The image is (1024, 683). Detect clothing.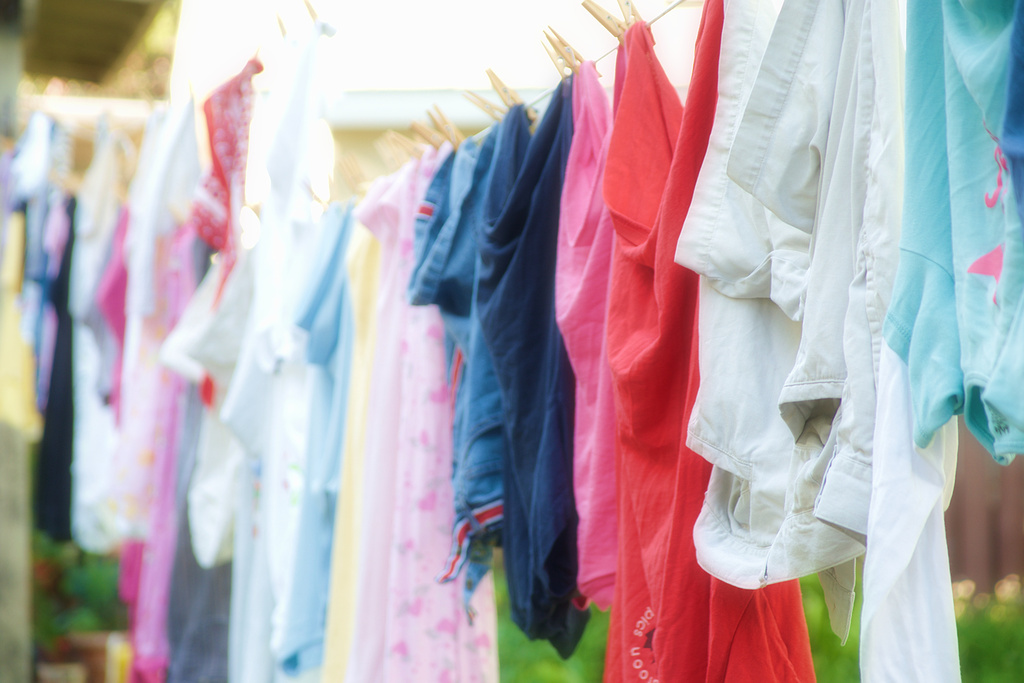
Detection: rect(371, 86, 612, 678).
